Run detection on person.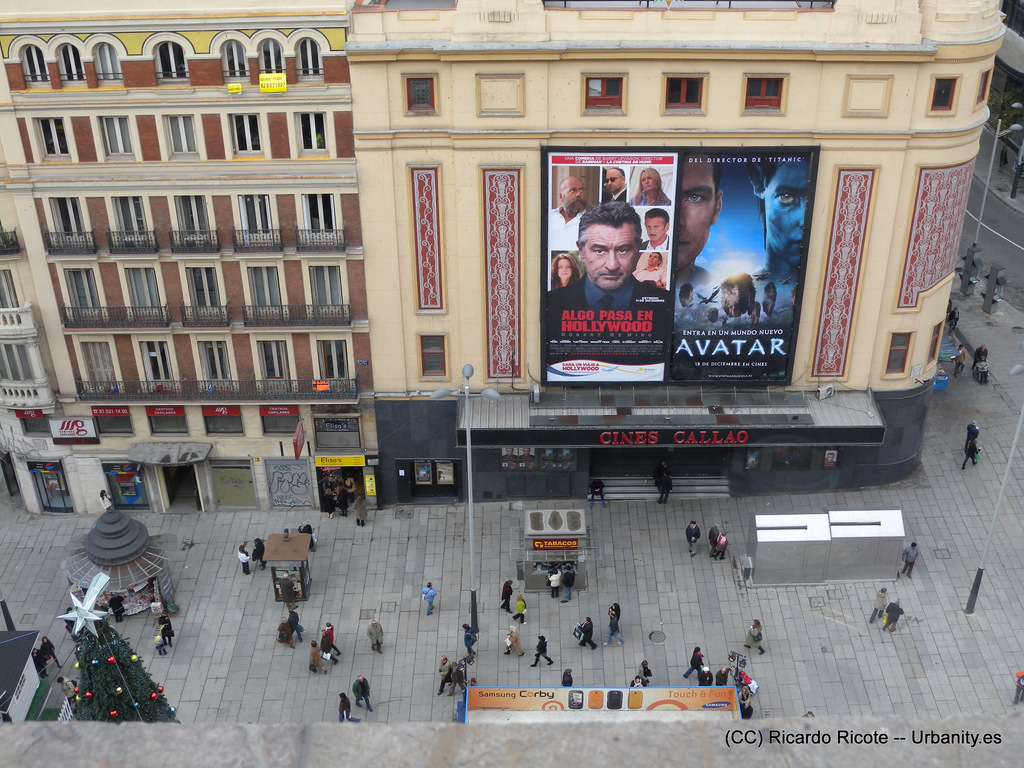
Result: box=[636, 659, 648, 687].
